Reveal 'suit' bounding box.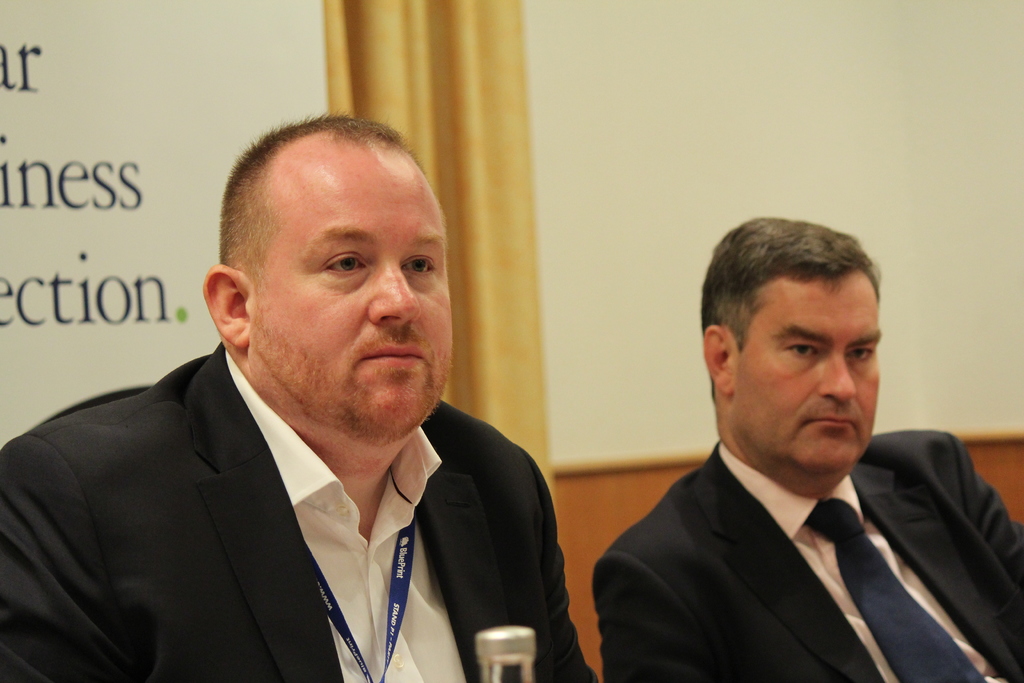
Revealed: [x1=0, y1=342, x2=598, y2=682].
